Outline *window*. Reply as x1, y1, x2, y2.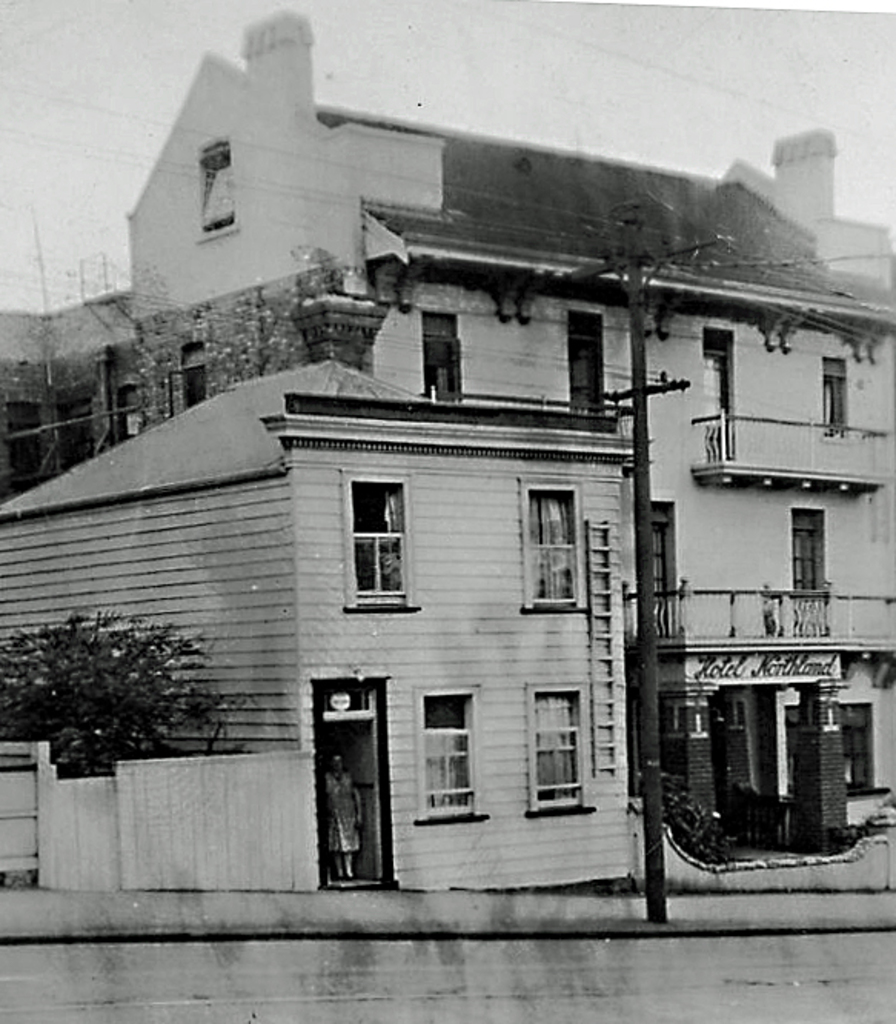
420, 698, 487, 824.
